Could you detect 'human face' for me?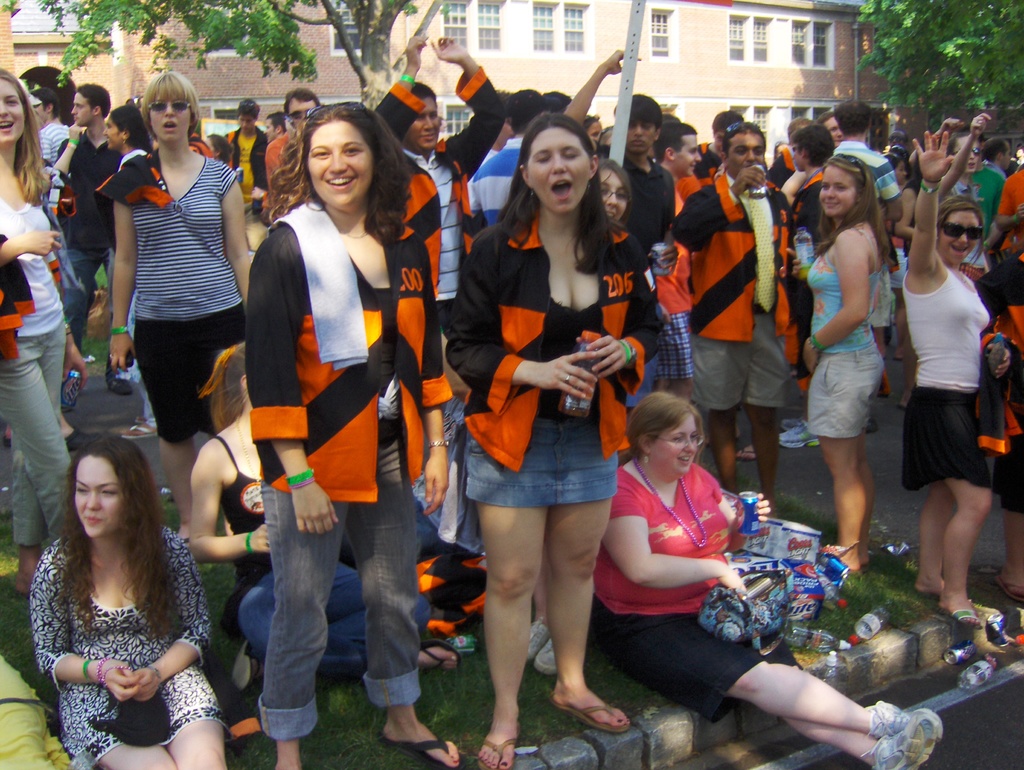
Detection result: x1=0, y1=75, x2=27, y2=148.
